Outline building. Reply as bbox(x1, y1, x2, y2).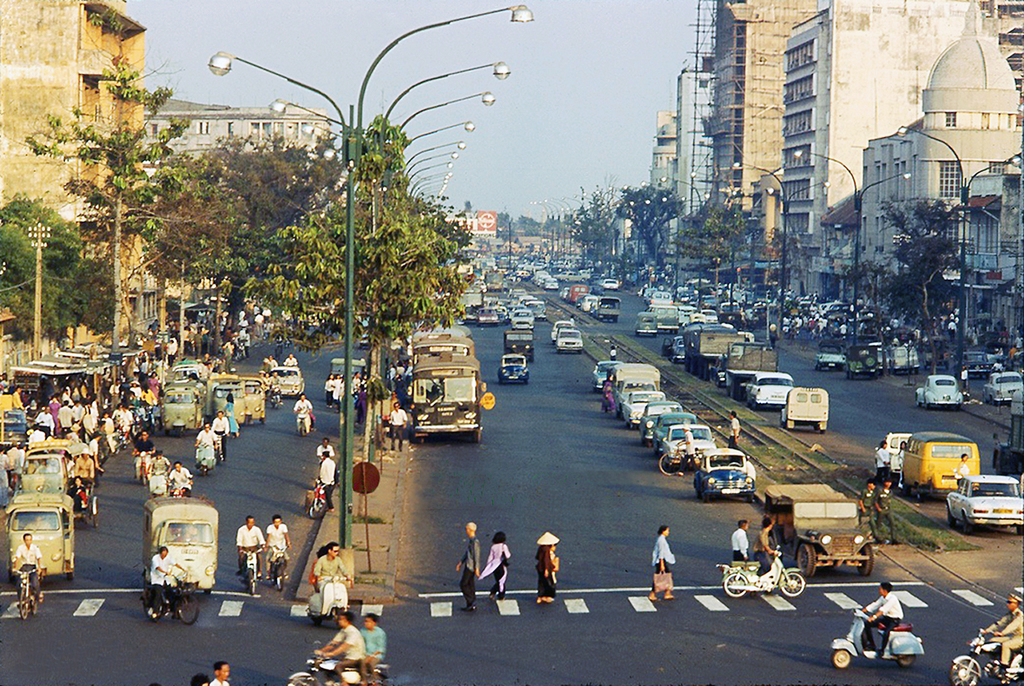
bbox(669, 58, 713, 263).
